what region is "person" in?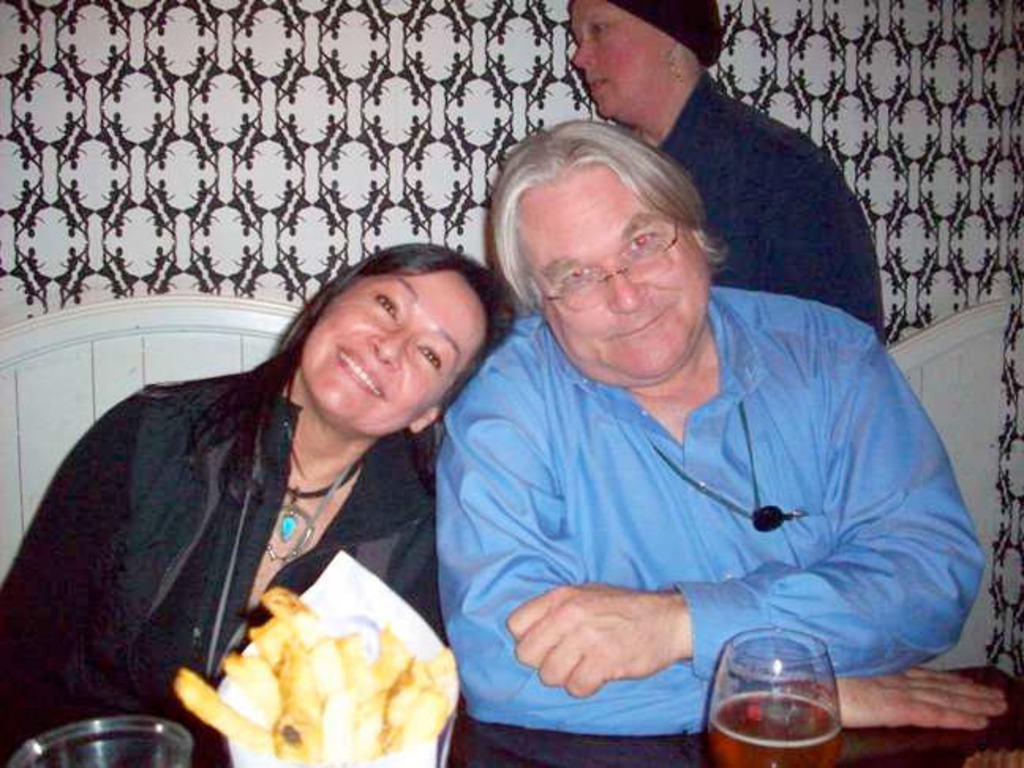
[283, 90, 920, 767].
